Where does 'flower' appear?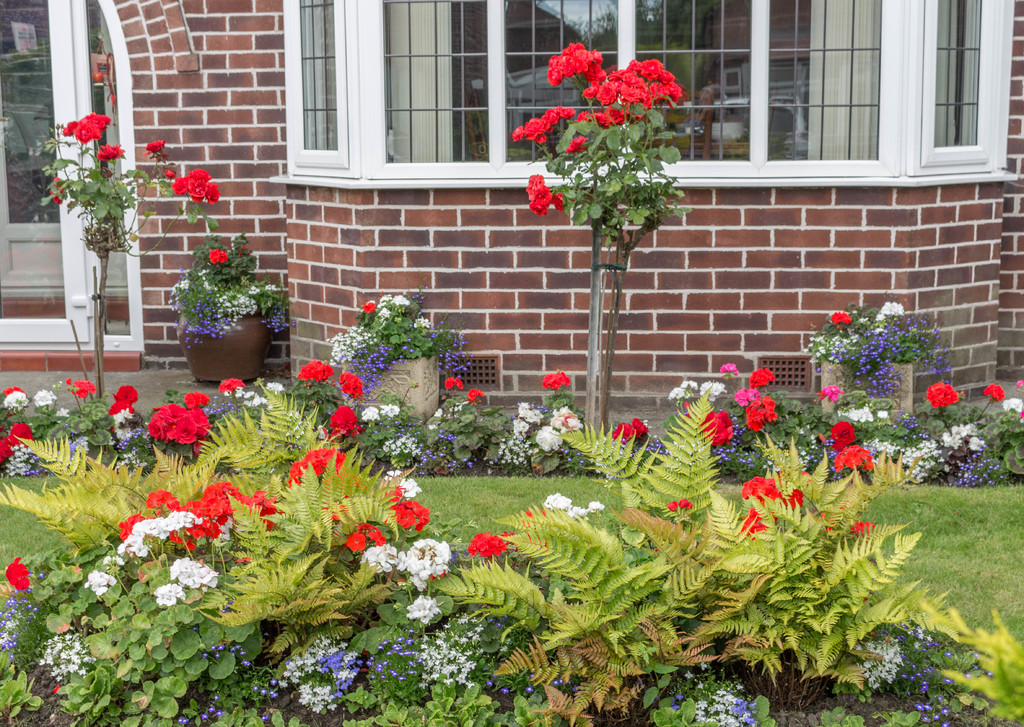
Appears at <bbox>506, 531, 551, 565</bbox>.
